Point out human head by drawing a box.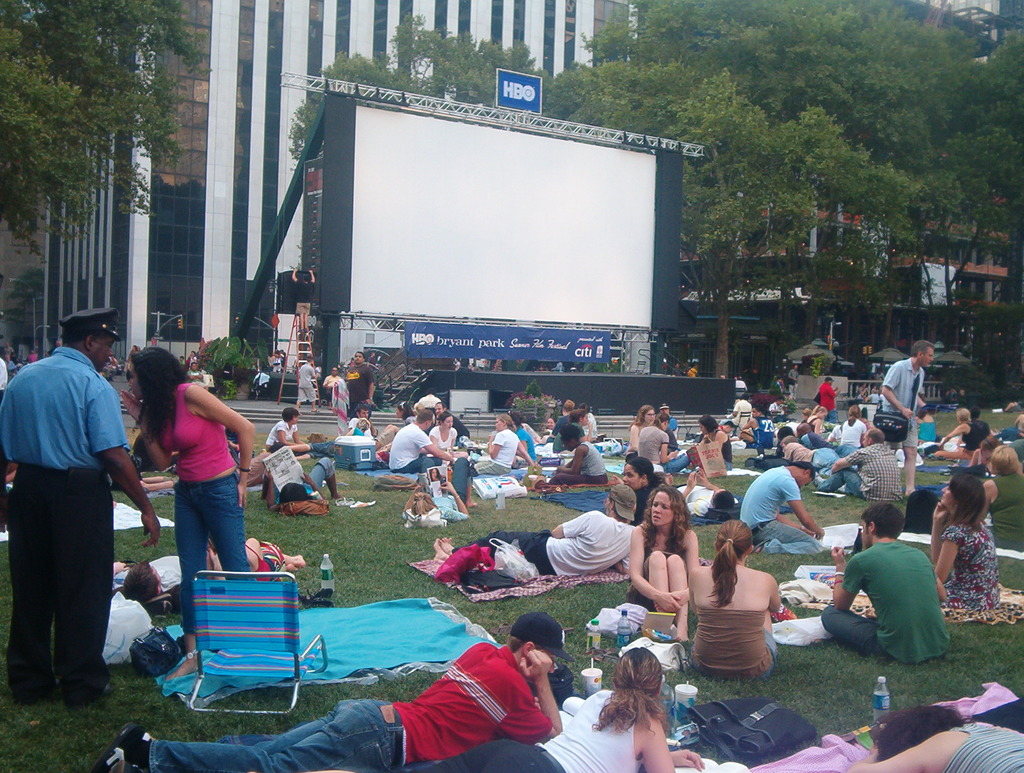
{"left": 1016, "top": 414, "right": 1023, "bottom": 439}.
